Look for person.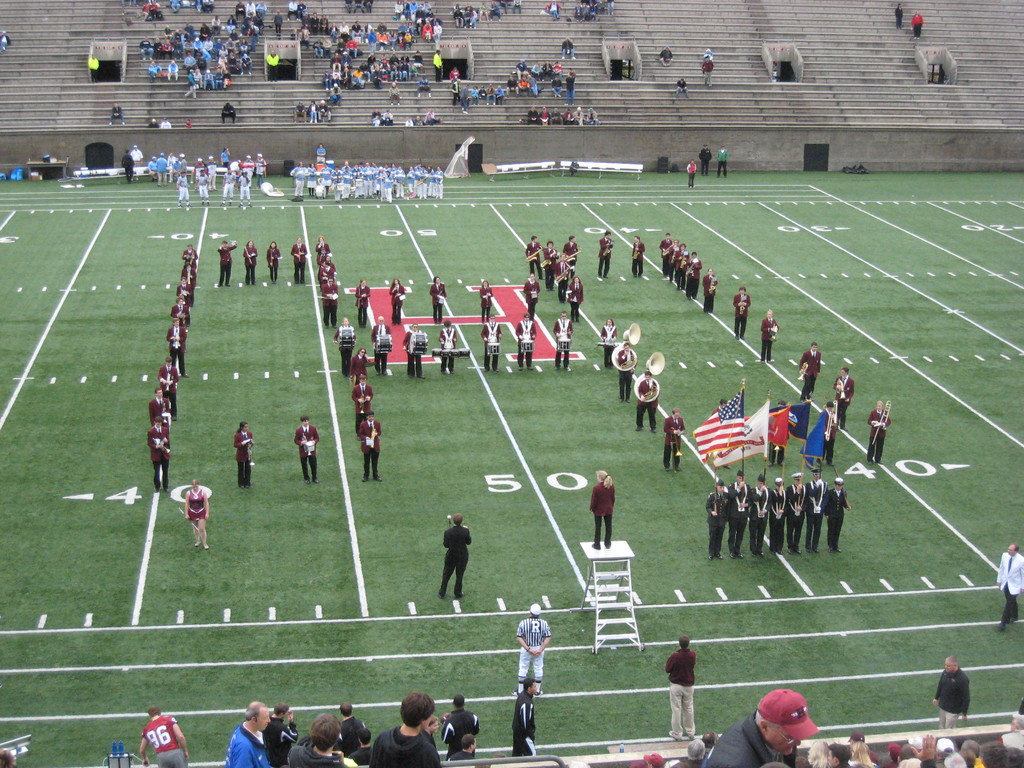
Found: <box>866,399,888,461</box>.
